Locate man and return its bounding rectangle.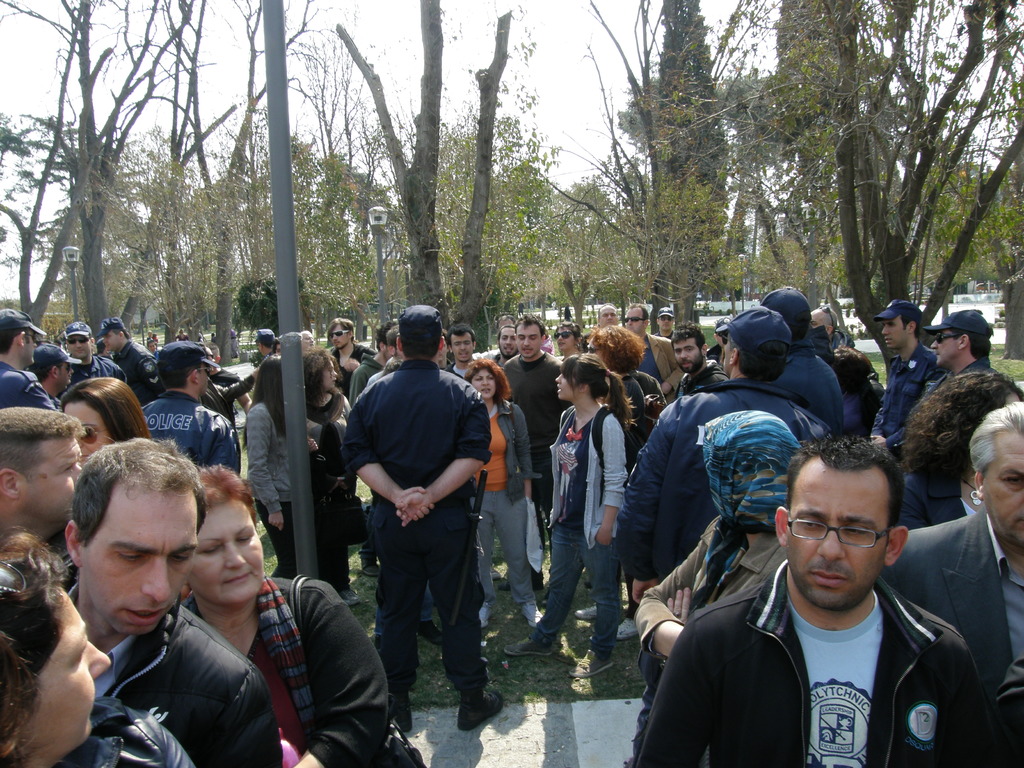
bbox=[593, 305, 617, 325].
